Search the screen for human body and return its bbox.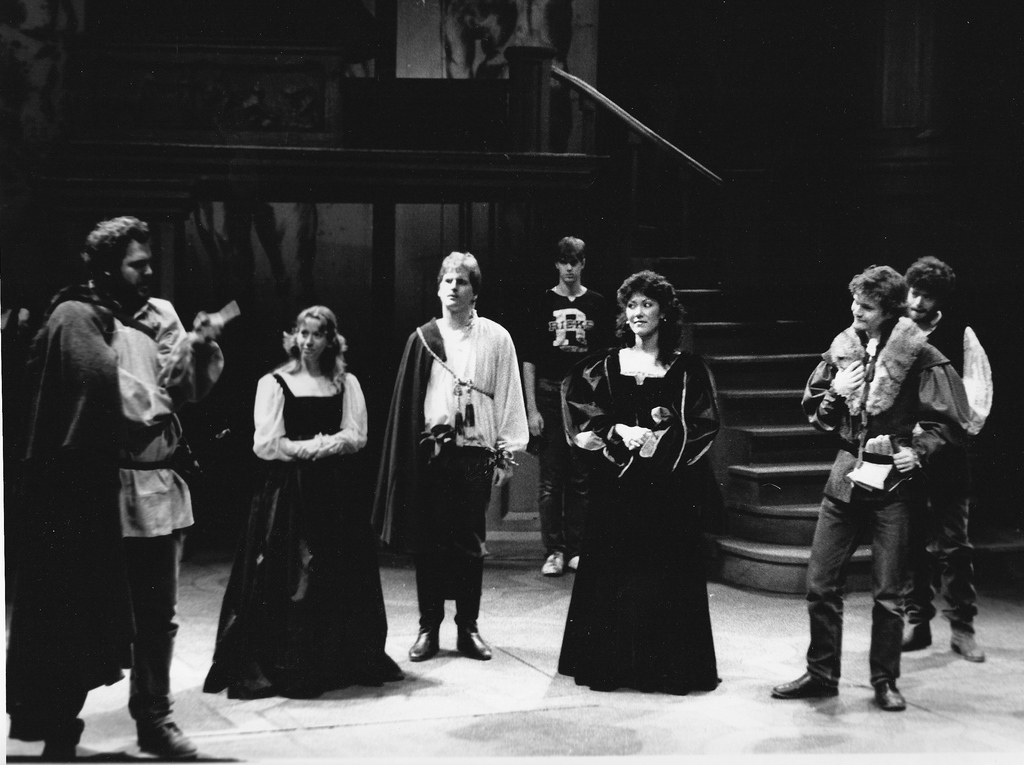
Found: pyautogui.locateOnScreen(897, 314, 996, 655).
